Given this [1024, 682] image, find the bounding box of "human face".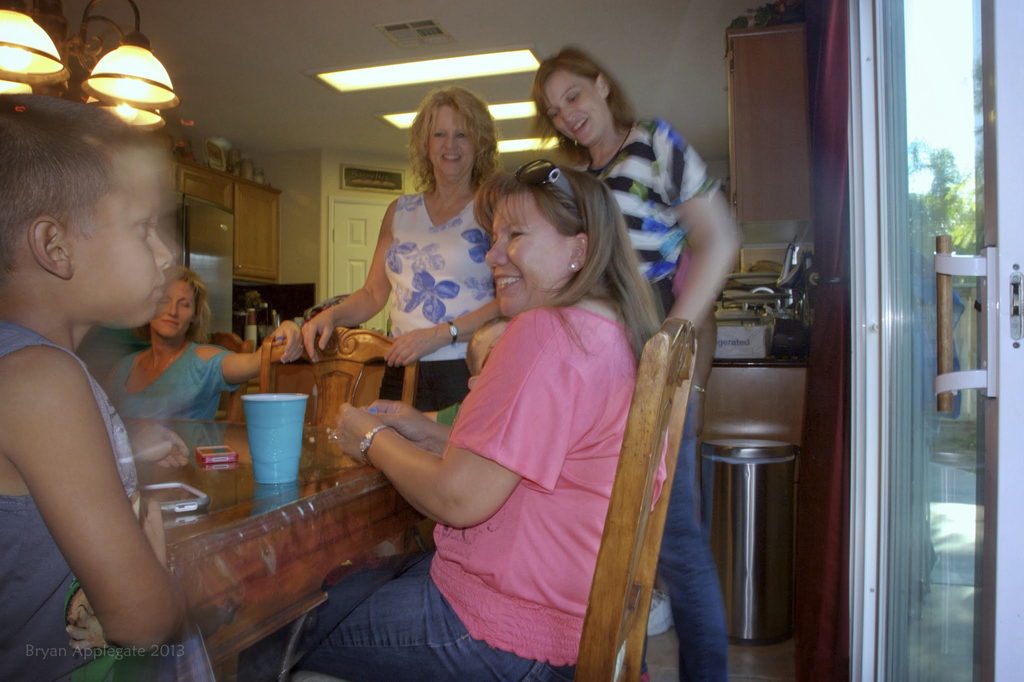
bbox=[68, 158, 173, 331].
